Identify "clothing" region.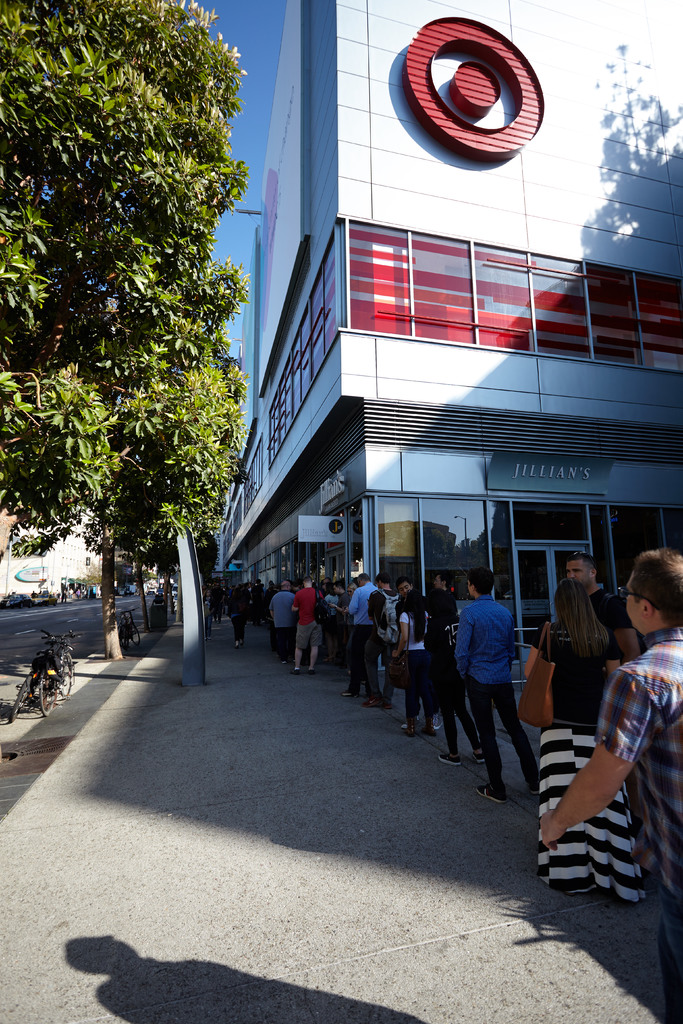
Region: 420, 610, 481, 749.
